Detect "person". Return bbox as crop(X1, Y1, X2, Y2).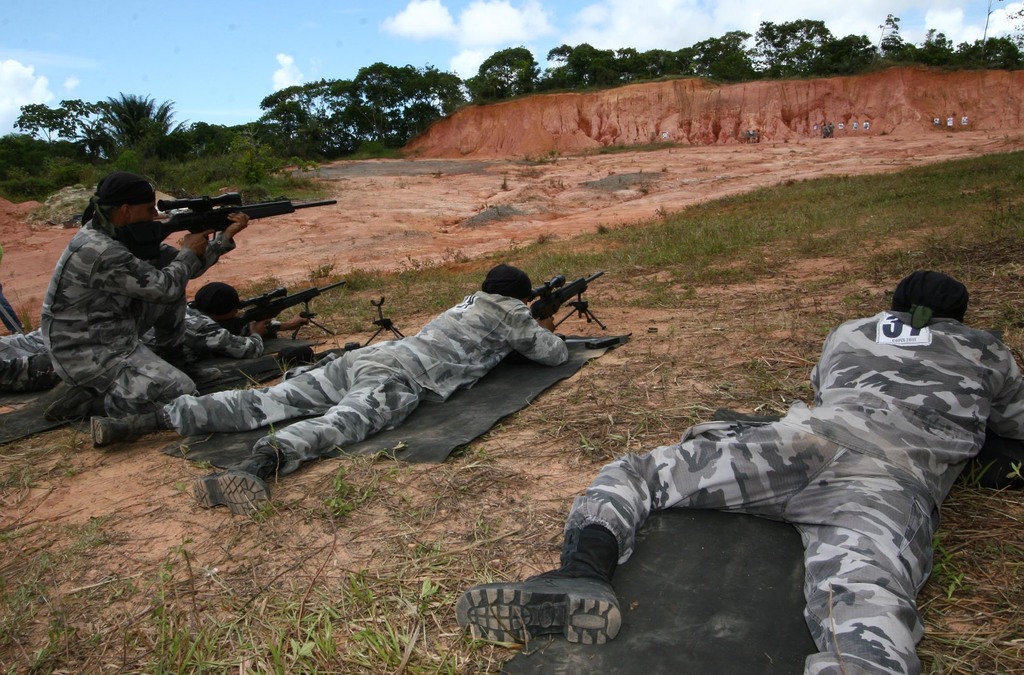
crop(33, 172, 288, 445).
